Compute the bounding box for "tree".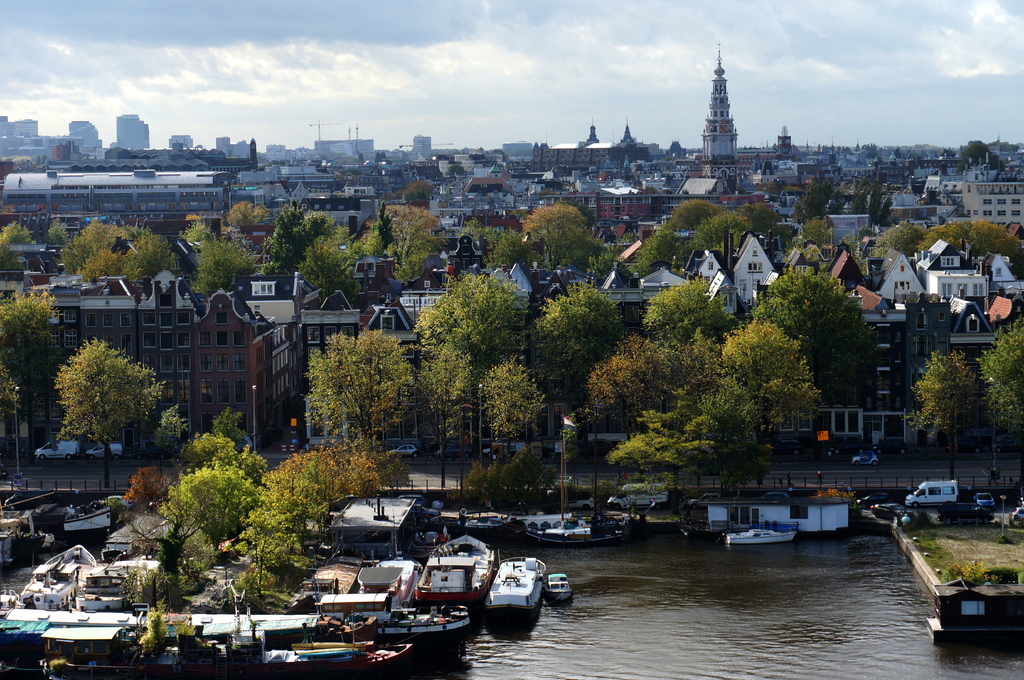
x1=483 y1=230 x2=545 y2=273.
